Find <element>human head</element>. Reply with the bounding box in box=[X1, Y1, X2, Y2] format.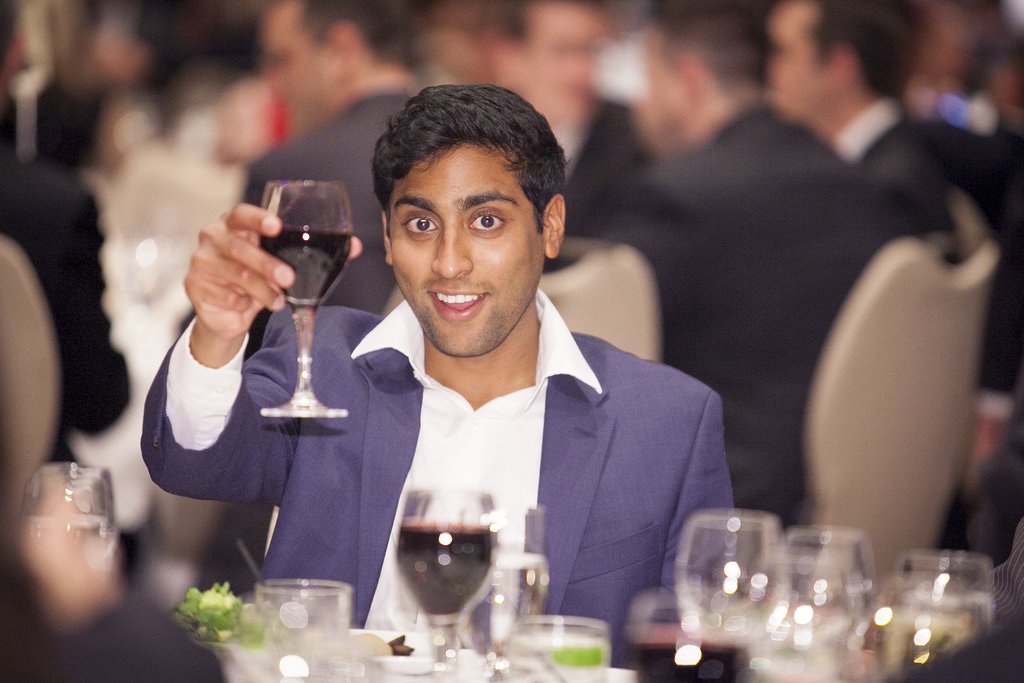
box=[364, 86, 565, 330].
